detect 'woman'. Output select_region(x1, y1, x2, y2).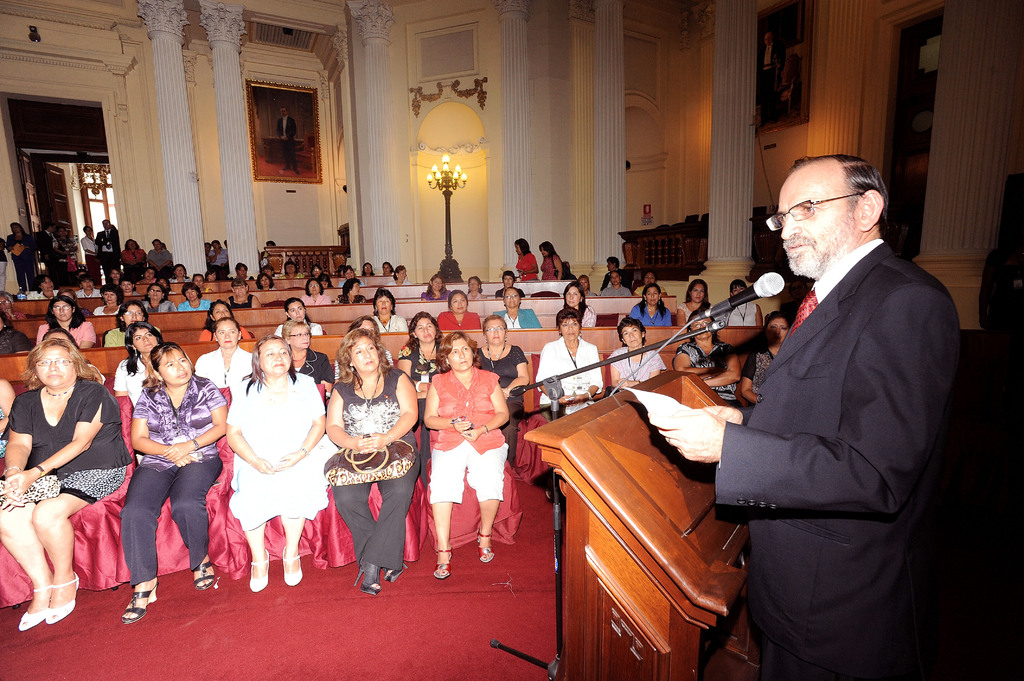
select_region(0, 337, 131, 632).
